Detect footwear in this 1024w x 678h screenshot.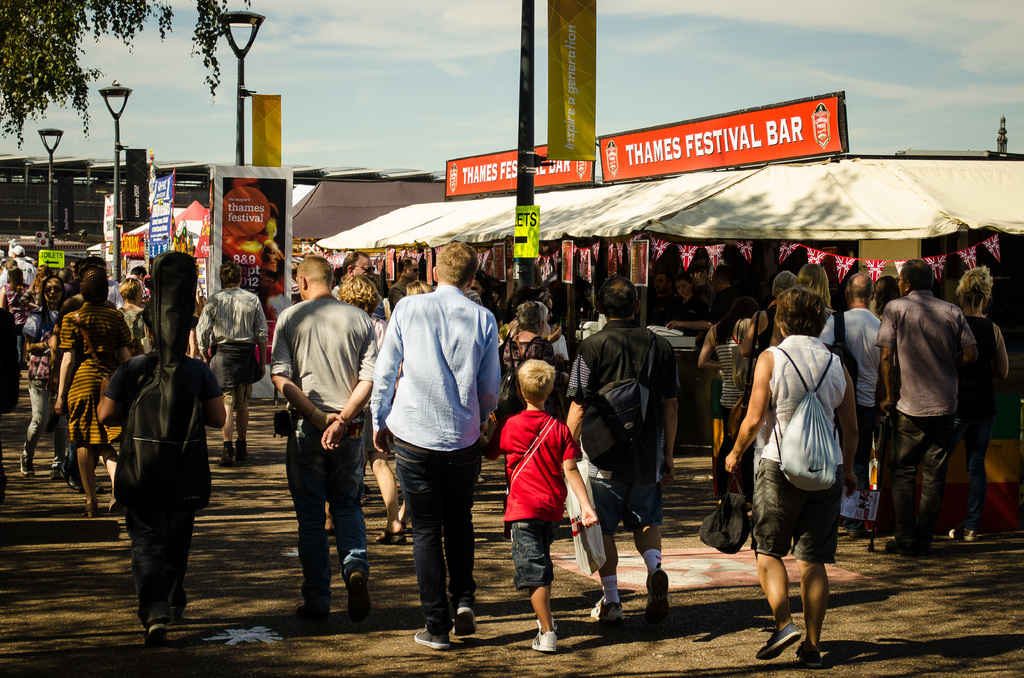
Detection: crop(309, 581, 330, 621).
